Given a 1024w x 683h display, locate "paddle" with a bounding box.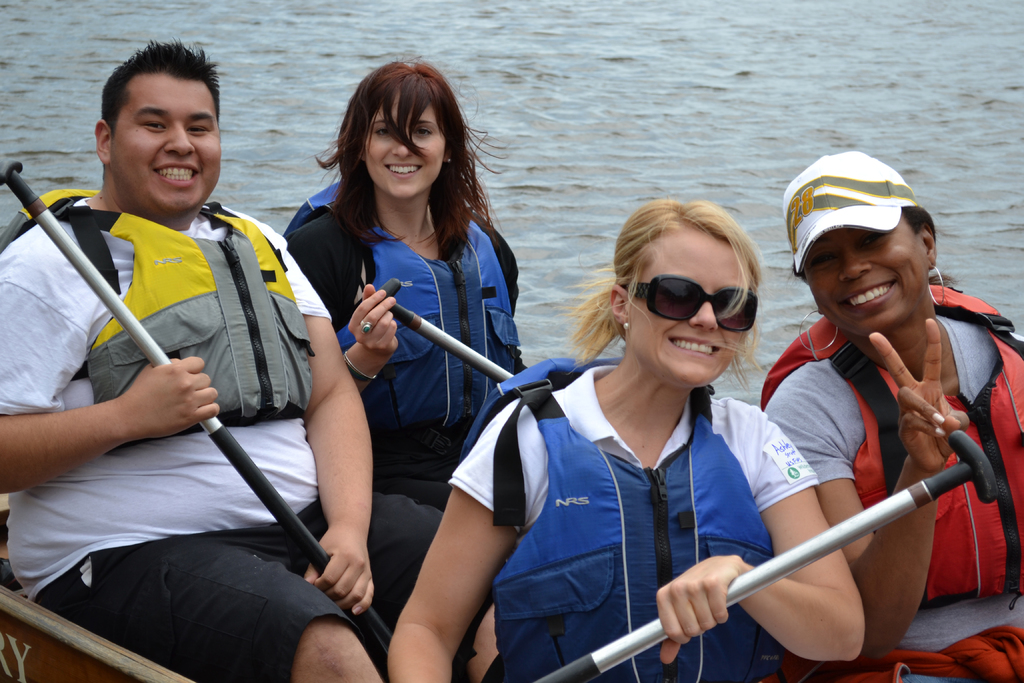
Located: pyautogui.locateOnScreen(2, 163, 394, 653).
